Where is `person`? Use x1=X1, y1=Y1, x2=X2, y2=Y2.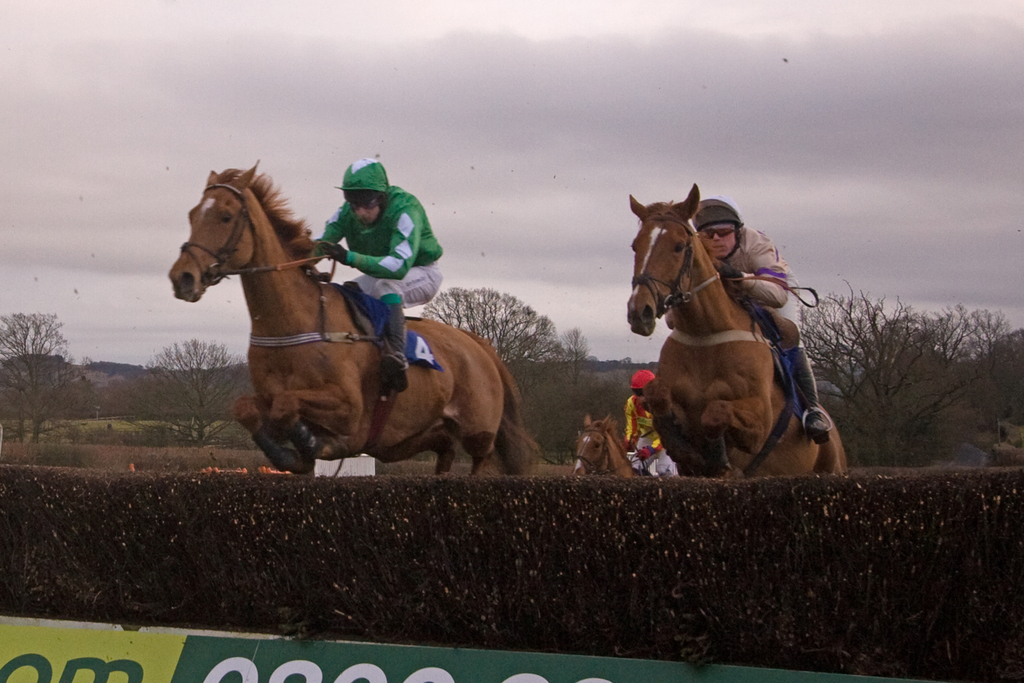
x1=687, y1=194, x2=831, y2=450.
